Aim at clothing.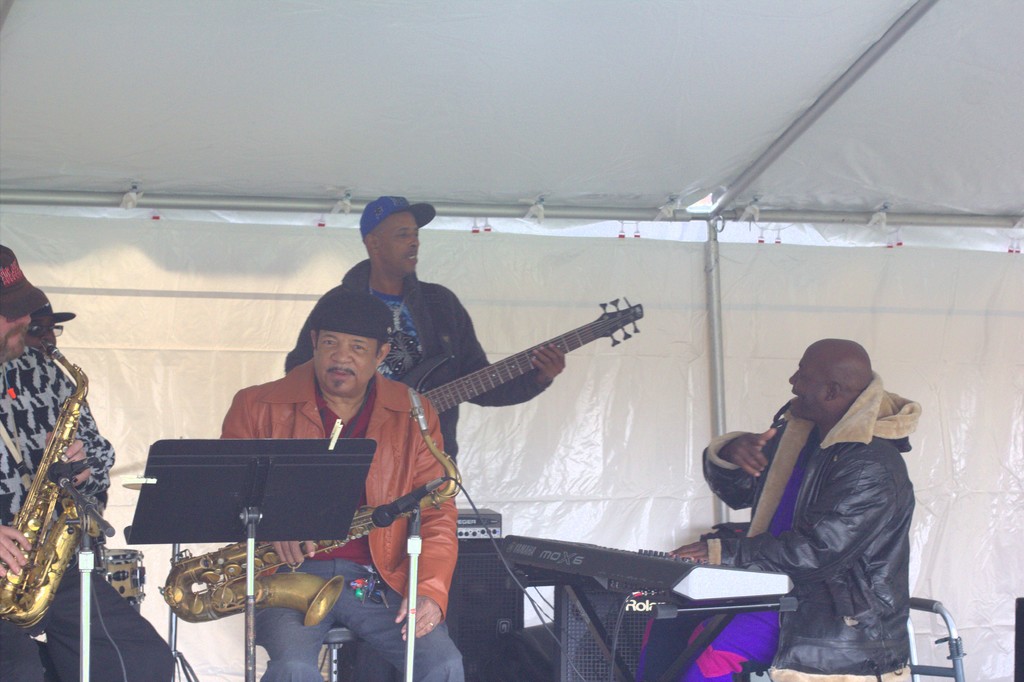
Aimed at x1=710 y1=341 x2=940 y2=670.
